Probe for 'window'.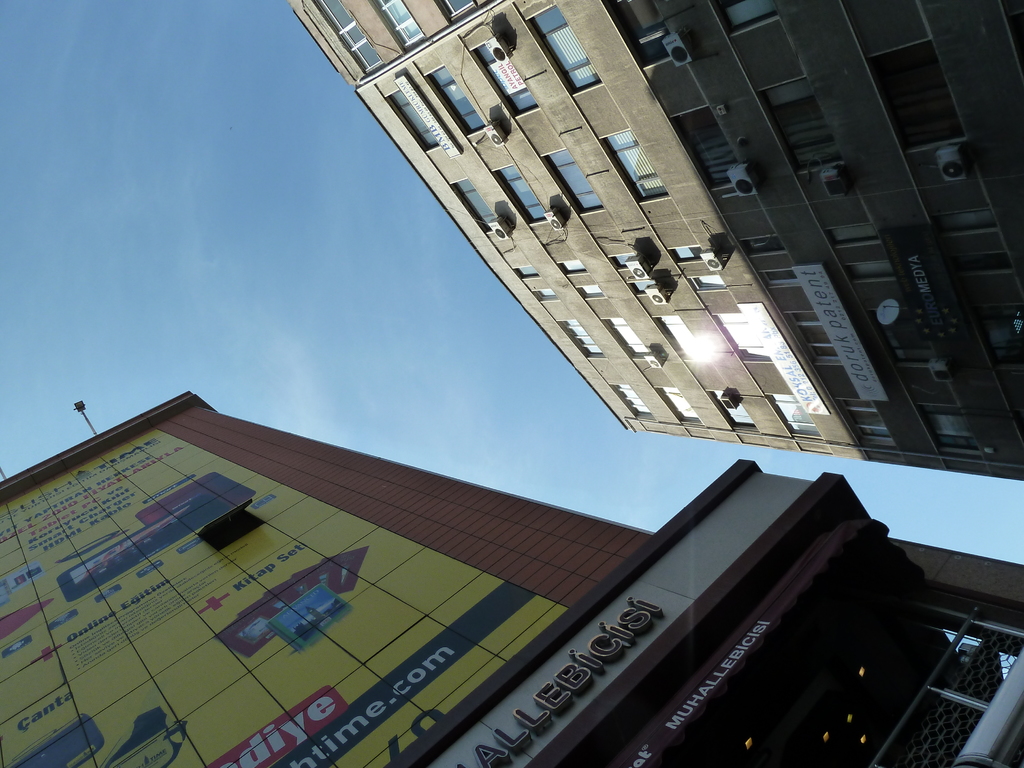
Probe result: (712,387,757,430).
